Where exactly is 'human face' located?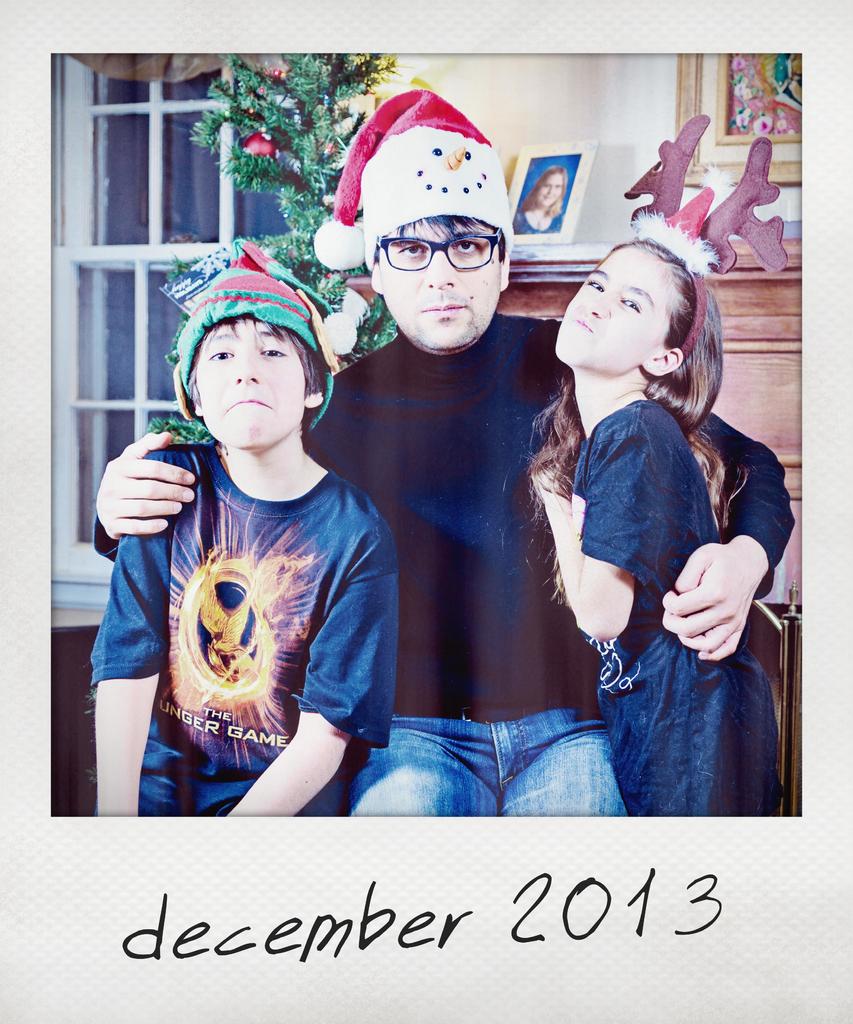
Its bounding box is bbox=(538, 173, 560, 202).
